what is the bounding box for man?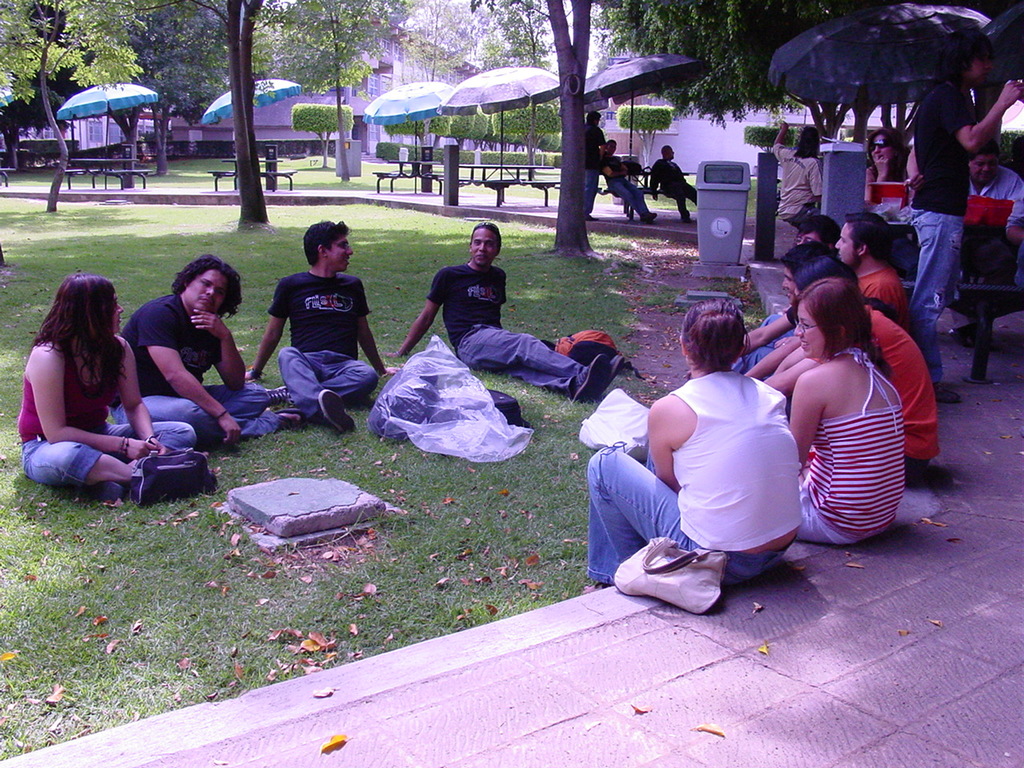
[830, 202, 912, 330].
